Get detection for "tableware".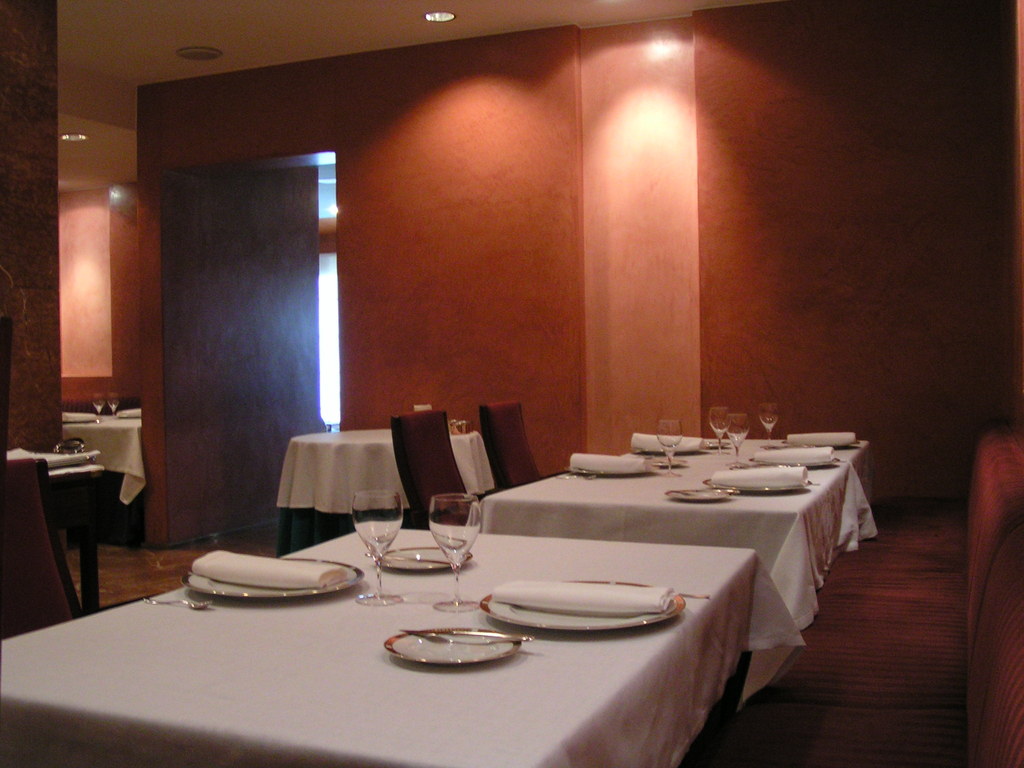
Detection: [670, 486, 727, 504].
